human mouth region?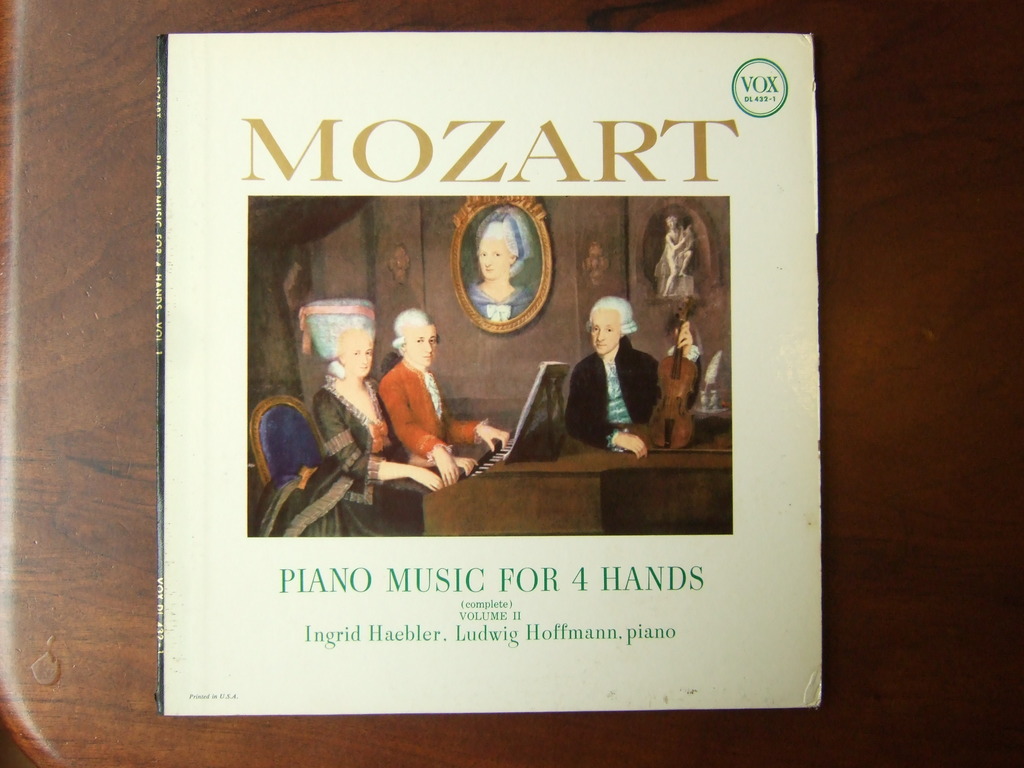
{"left": 424, "top": 356, "right": 435, "bottom": 358}
